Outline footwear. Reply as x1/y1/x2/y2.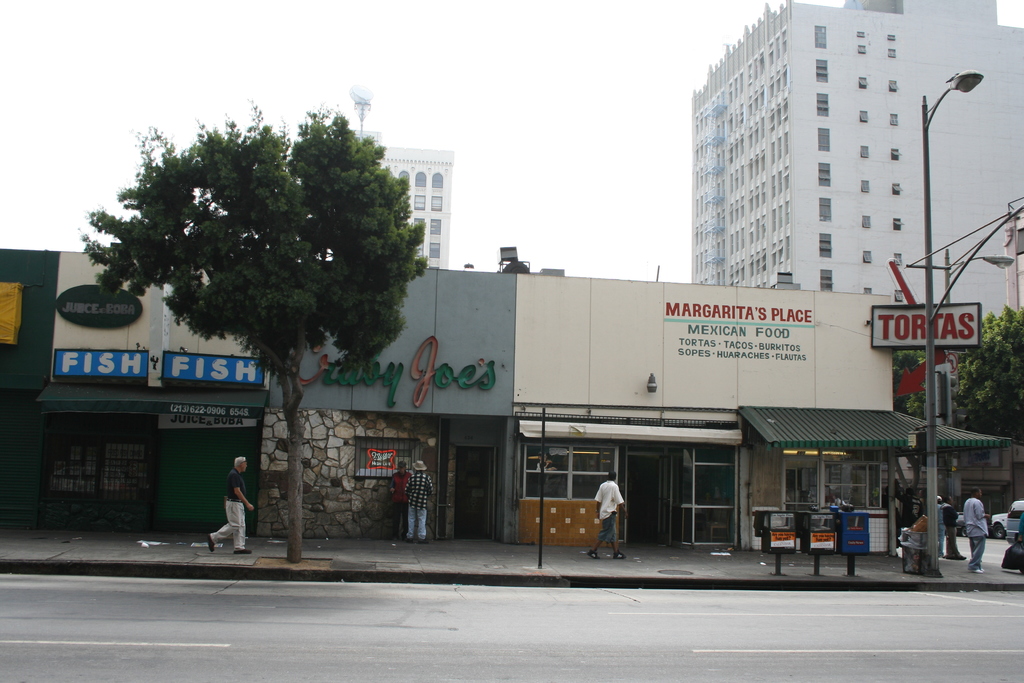
582/547/597/559.
